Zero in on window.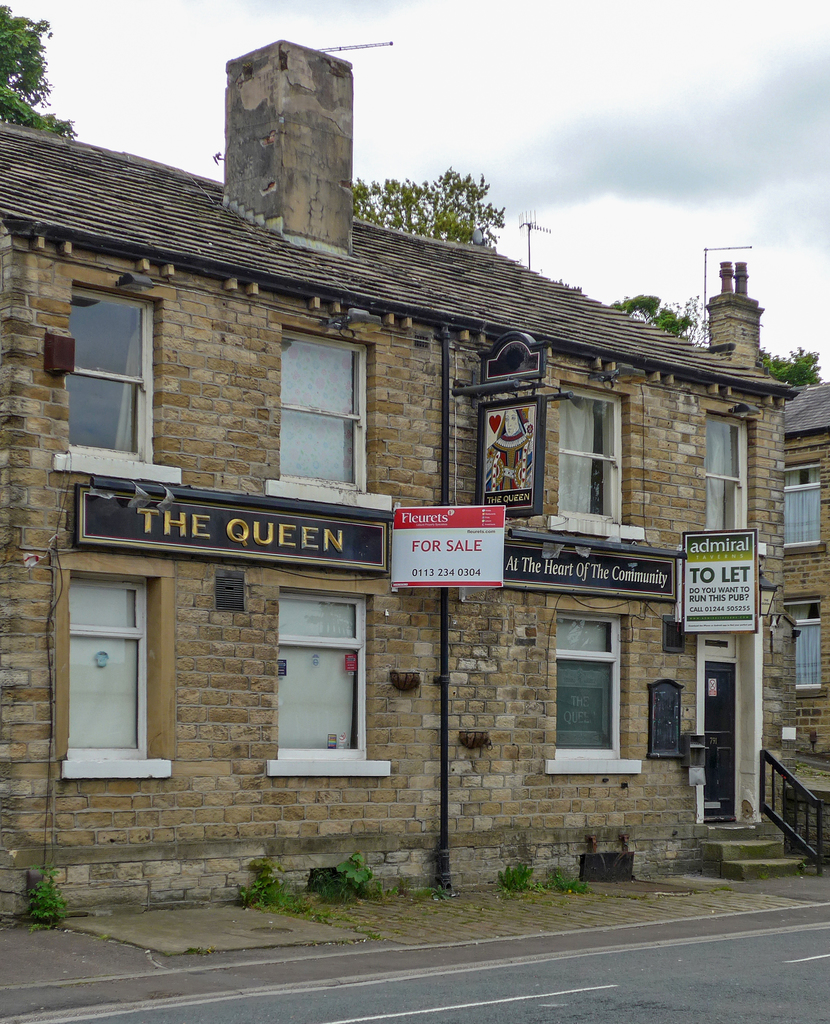
Zeroed in: <bbox>275, 326, 373, 492</bbox>.
